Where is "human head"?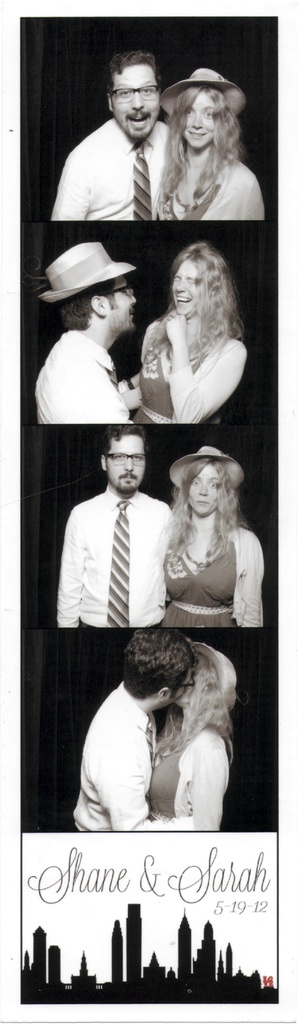
locate(166, 443, 243, 518).
